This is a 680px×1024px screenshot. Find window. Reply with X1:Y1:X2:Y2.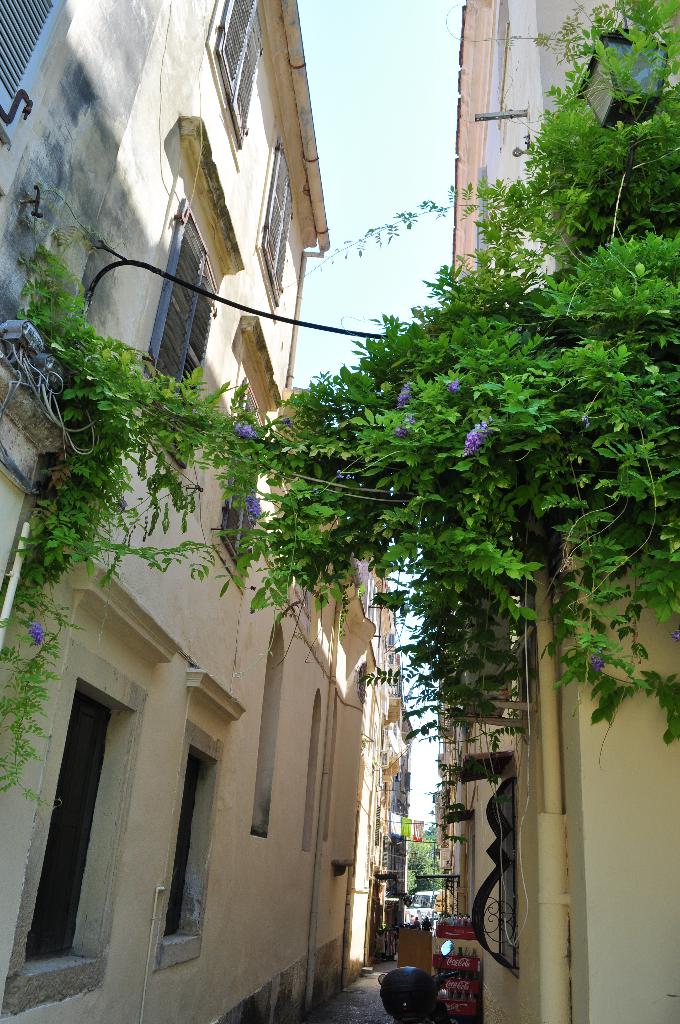
0:637:152:1013.
